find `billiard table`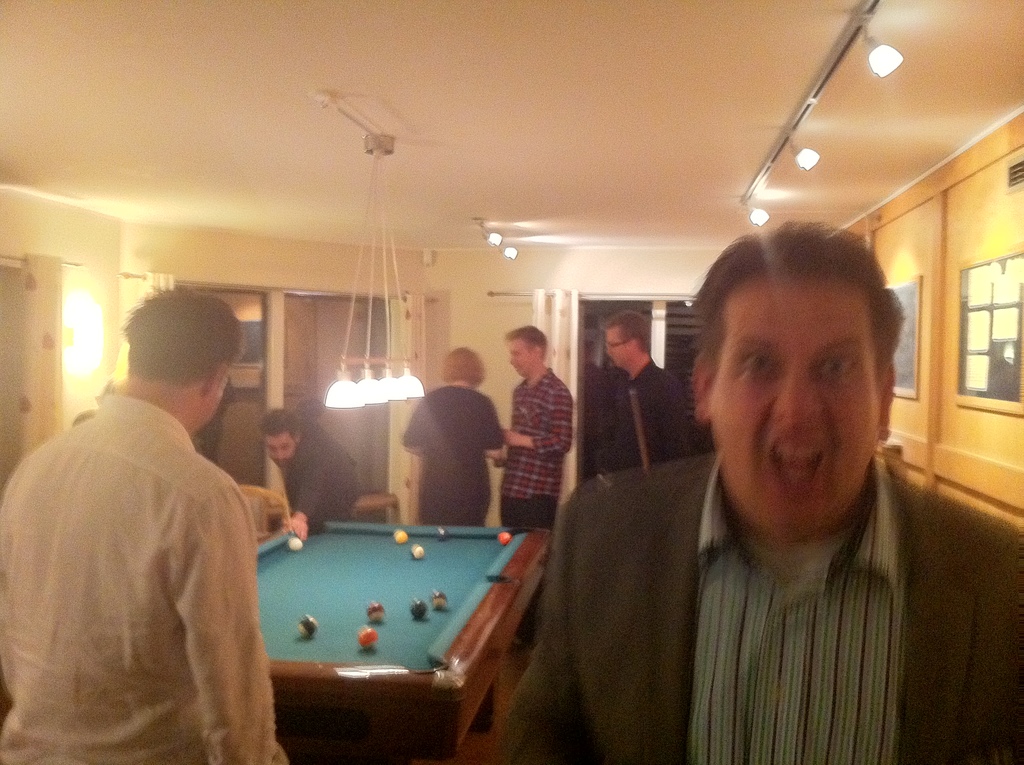
crop(252, 519, 557, 764)
